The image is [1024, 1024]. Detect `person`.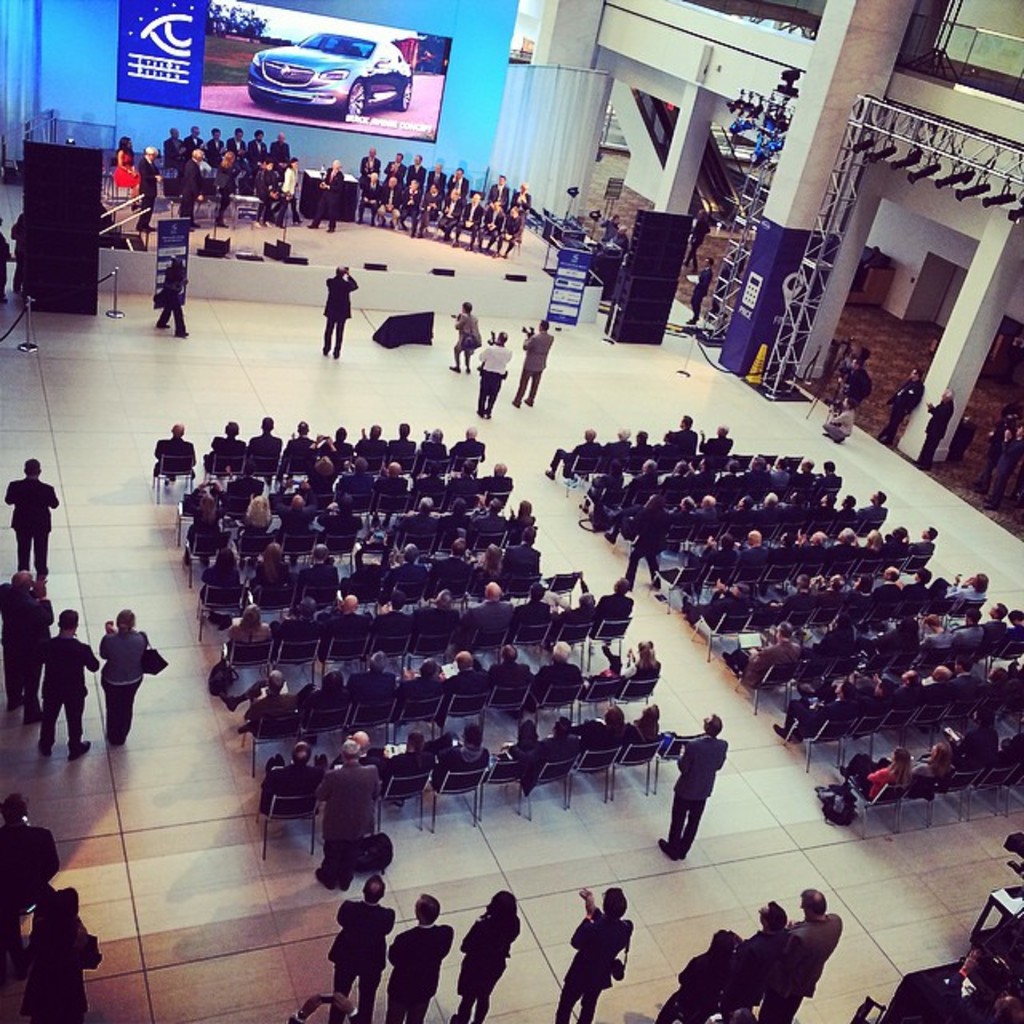
Detection: [94,602,152,750].
